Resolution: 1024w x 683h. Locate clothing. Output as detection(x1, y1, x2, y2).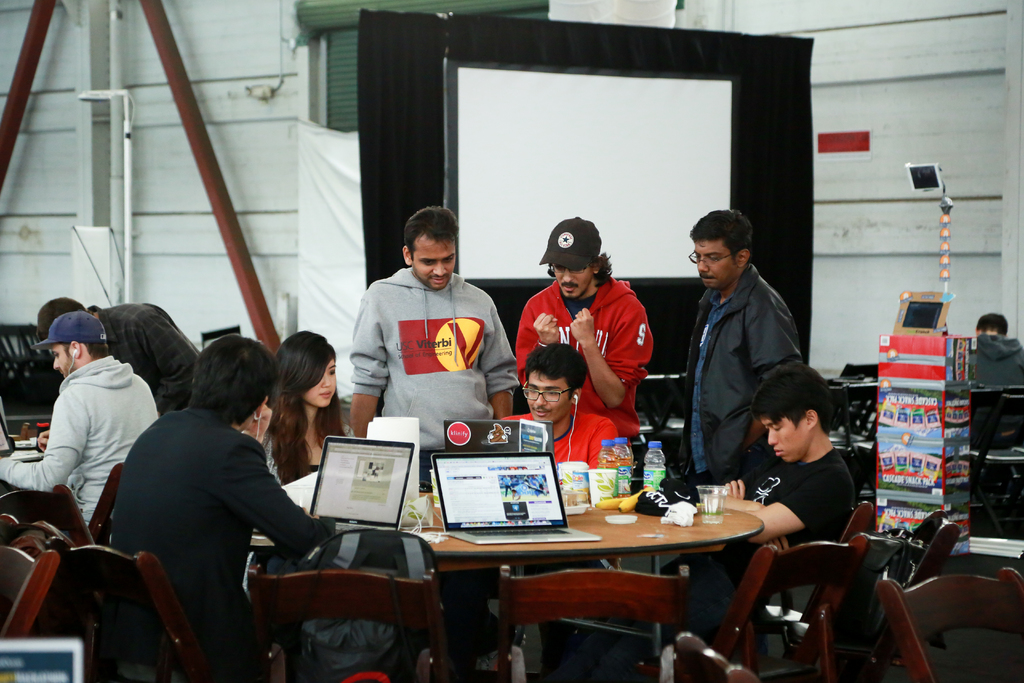
detection(260, 429, 356, 485).
